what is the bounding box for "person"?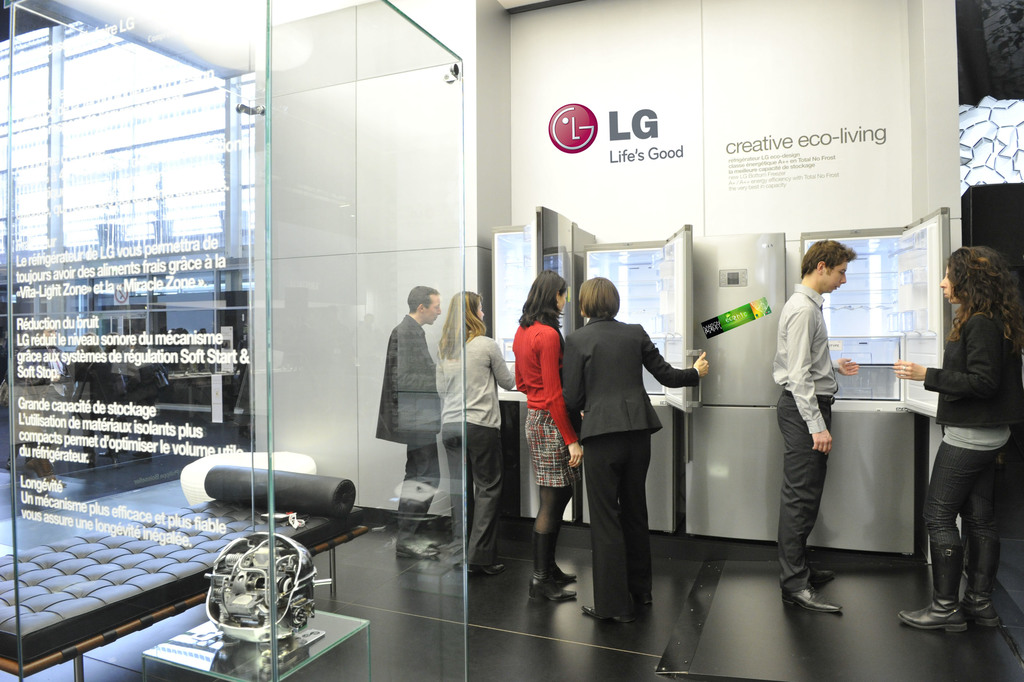
pyautogui.locateOnScreen(777, 224, 861, 612).
